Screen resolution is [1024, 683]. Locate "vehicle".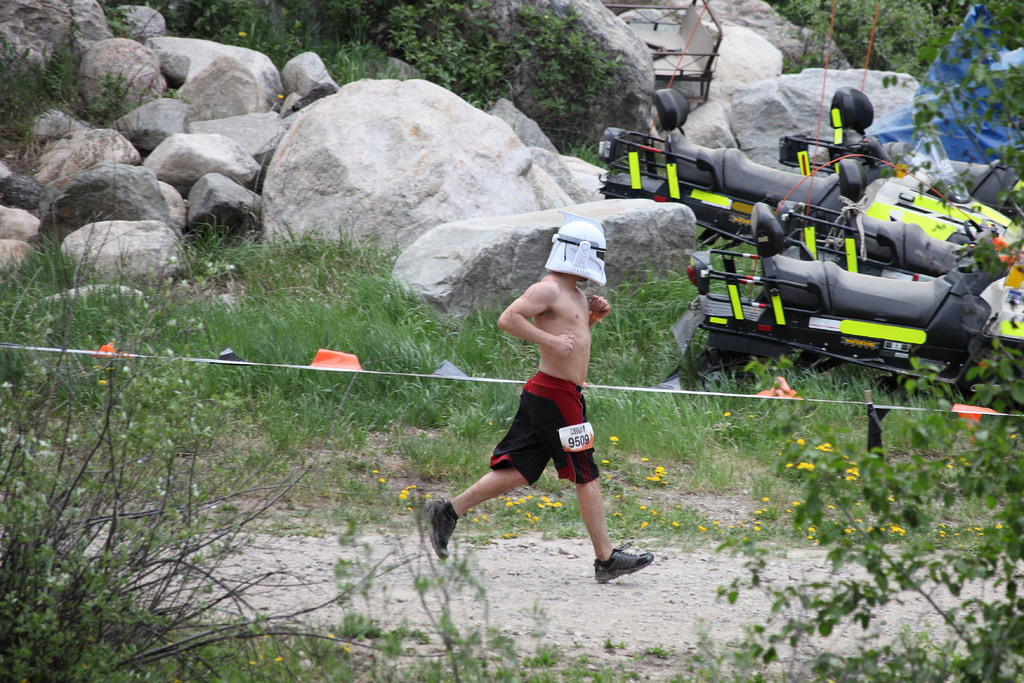
600, 79, 1023, 247.
